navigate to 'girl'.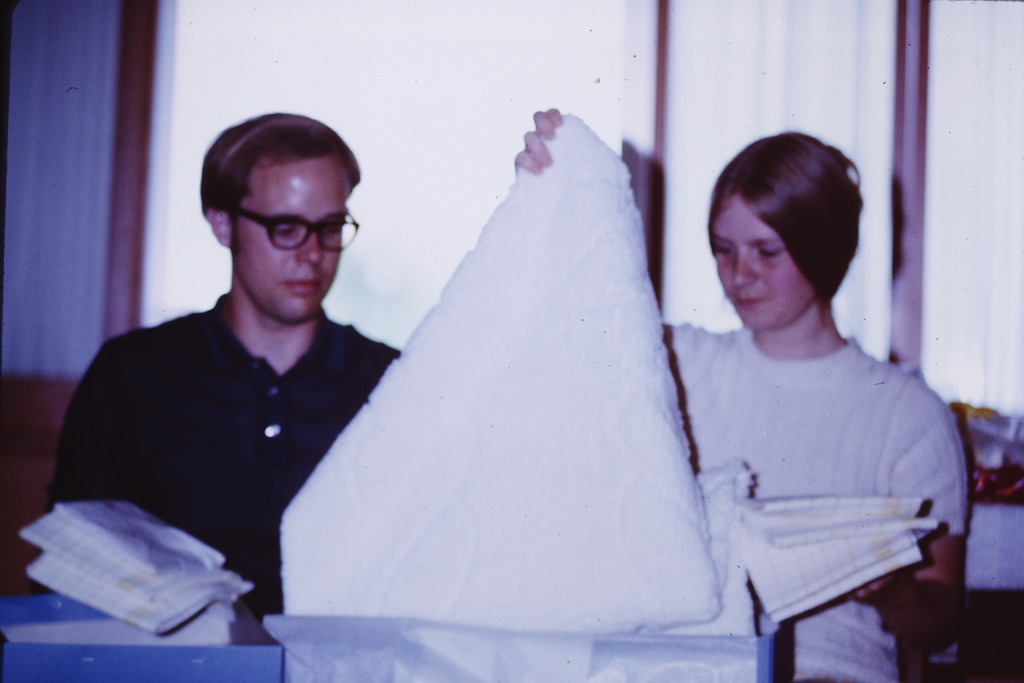
Navigation target: region(515, 104, 970, 682).
